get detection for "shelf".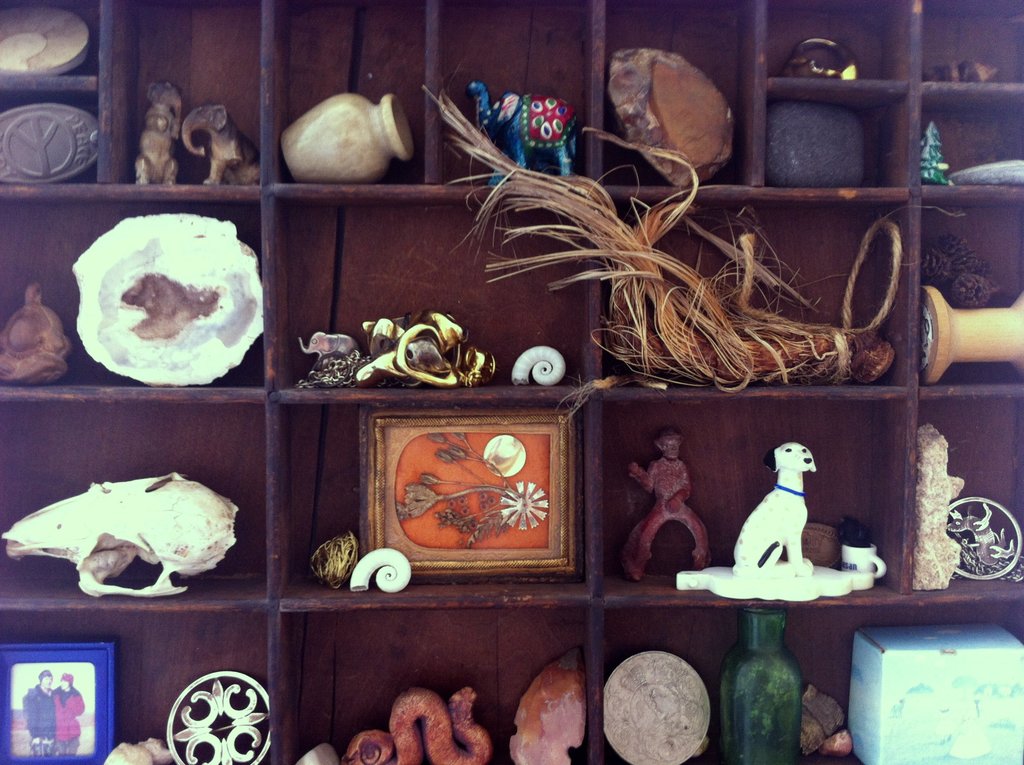
Detection: [775, 77, 913, 206].
